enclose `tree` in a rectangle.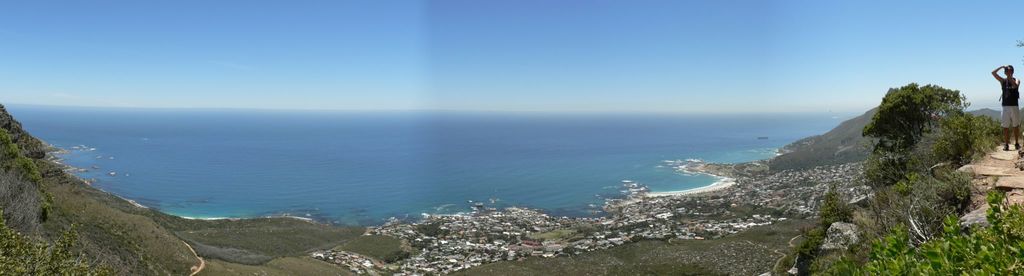
(x1=868, y1=80, x2=968, y2=186).
